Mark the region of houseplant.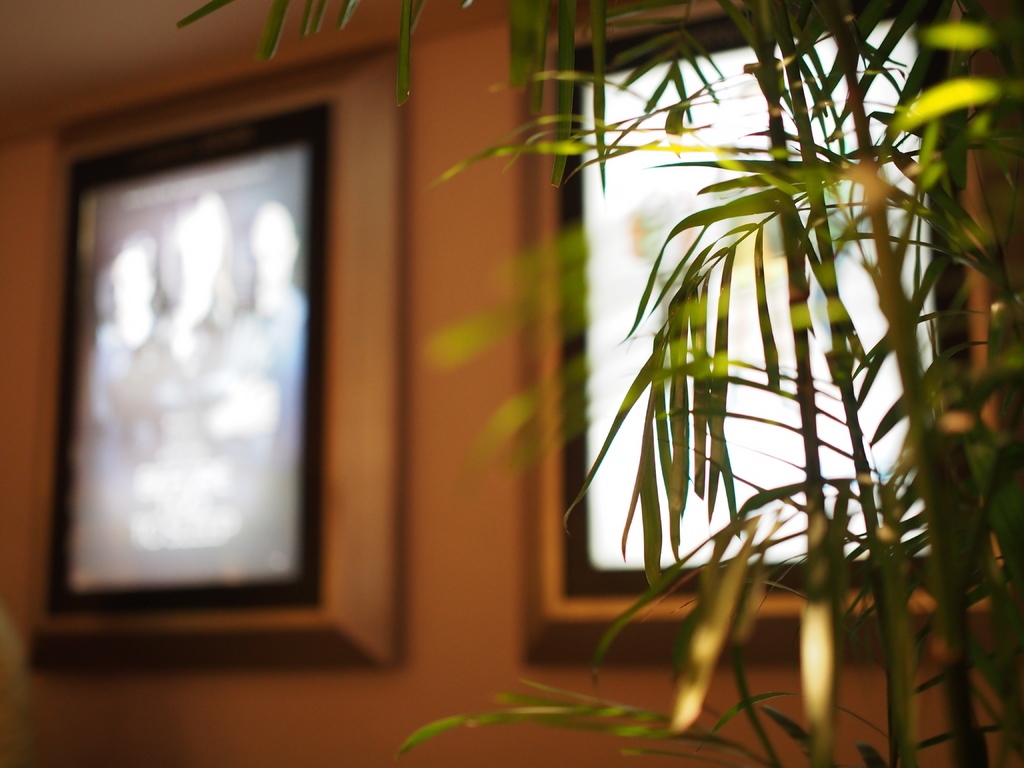
Region: BBox(164, 0, 1023, 767).
